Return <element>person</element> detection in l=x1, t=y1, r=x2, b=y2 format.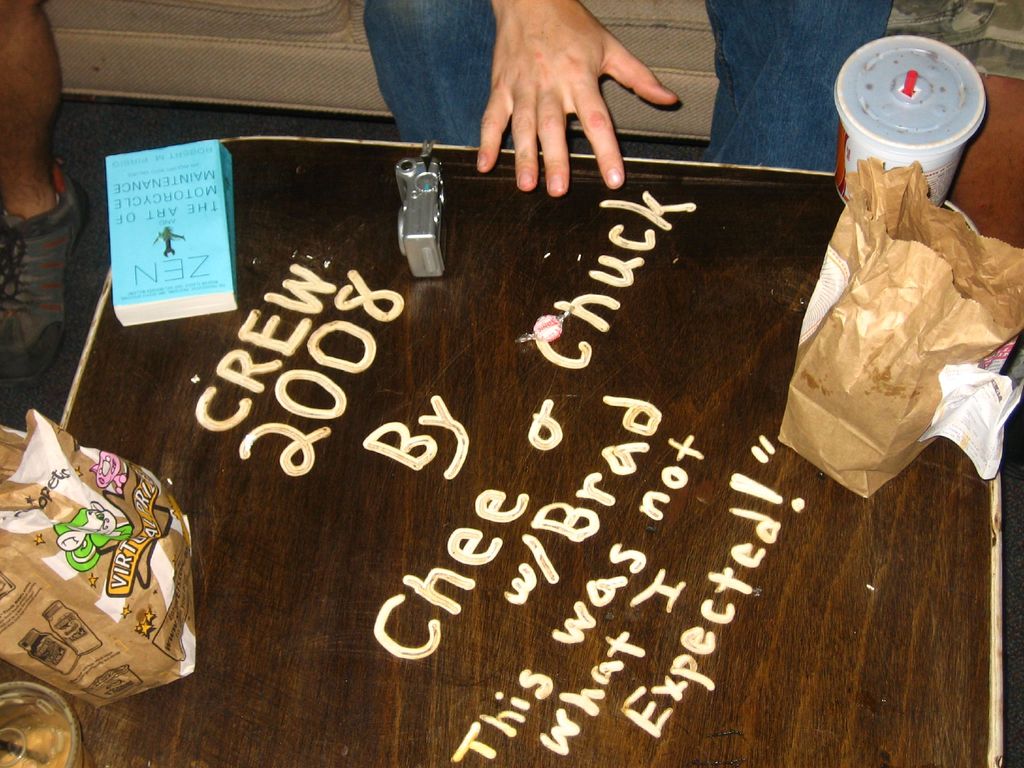
l=367, t=0, r=897, b=199.
